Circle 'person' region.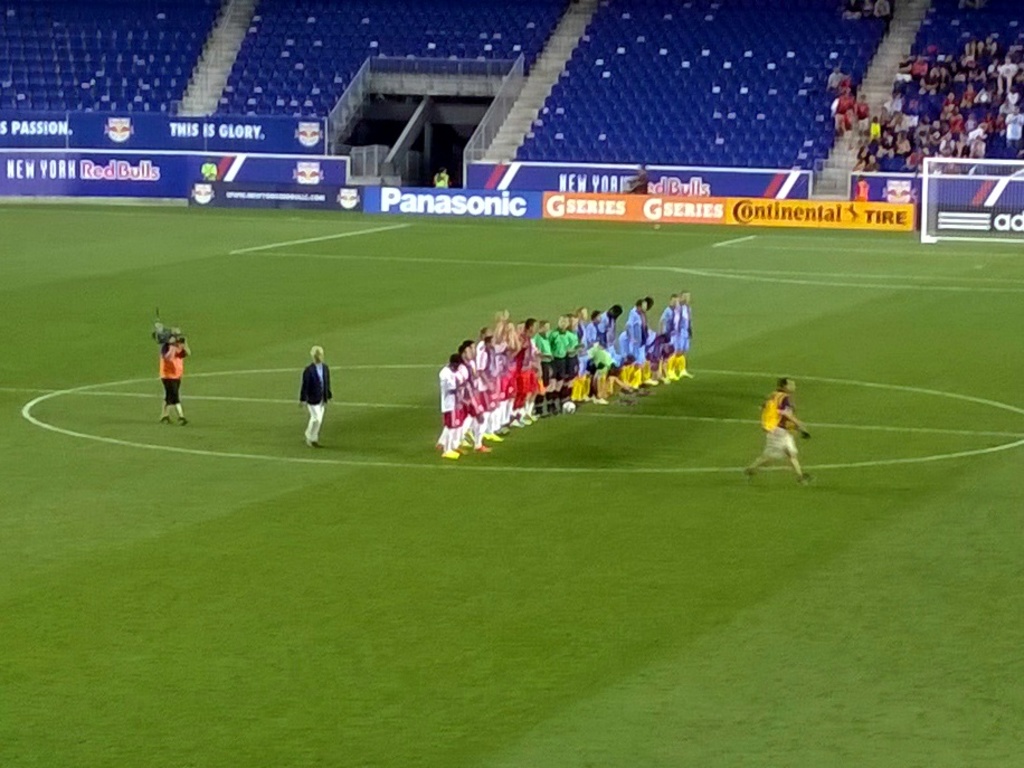
Region: region(430, 165, 451, 190).
